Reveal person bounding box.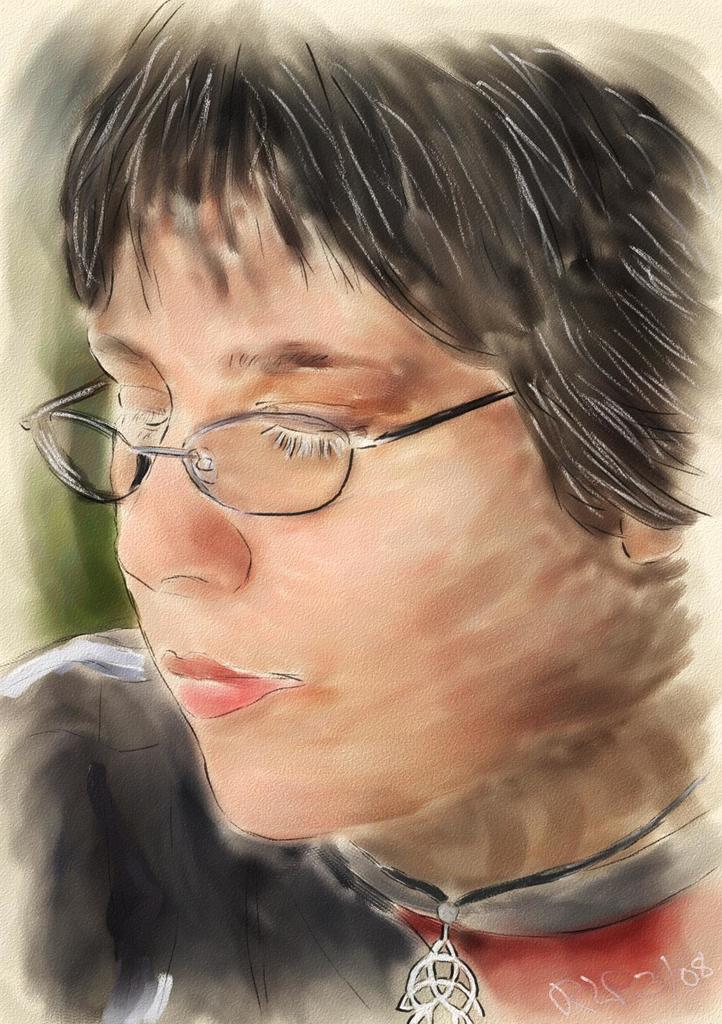
Revealed: (0, 31, 721, 1023).
